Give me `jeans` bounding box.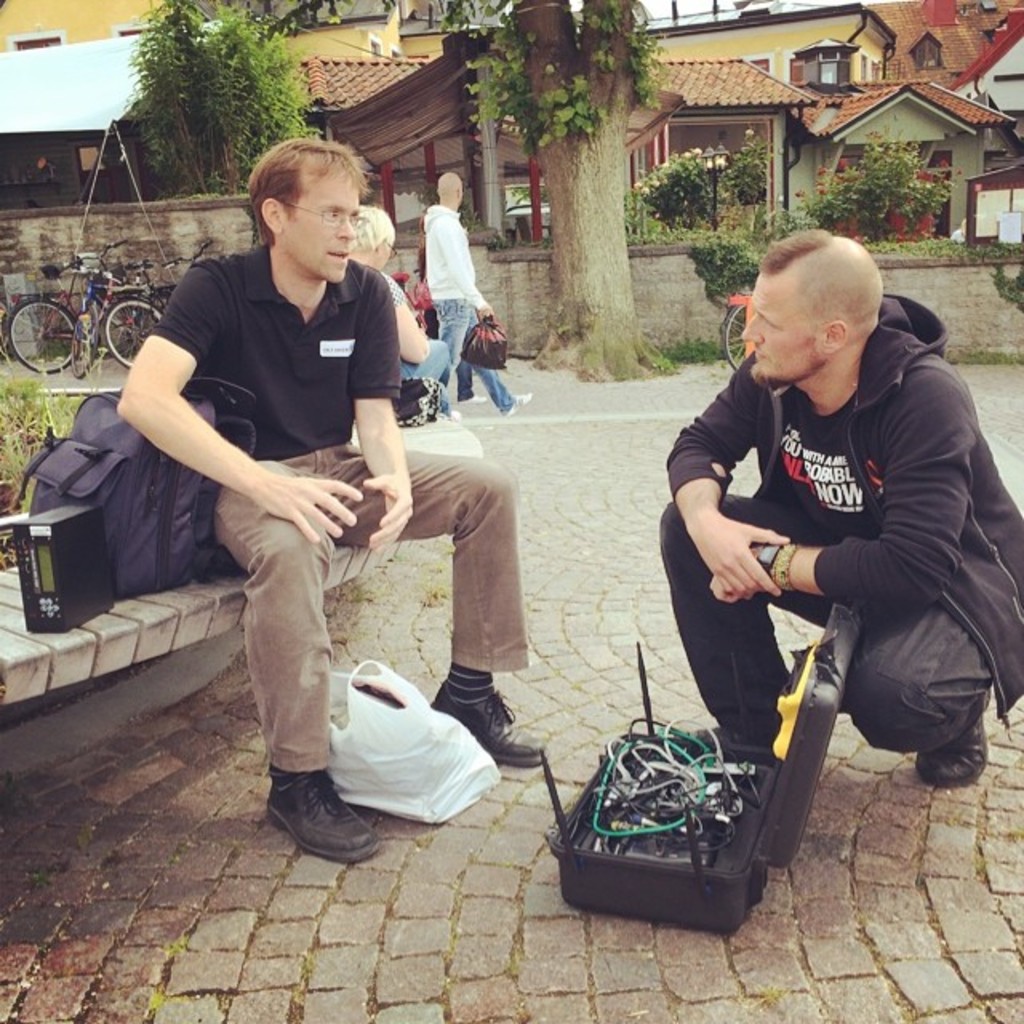
[x1=400, y1=341, x2=445, y2=410].
